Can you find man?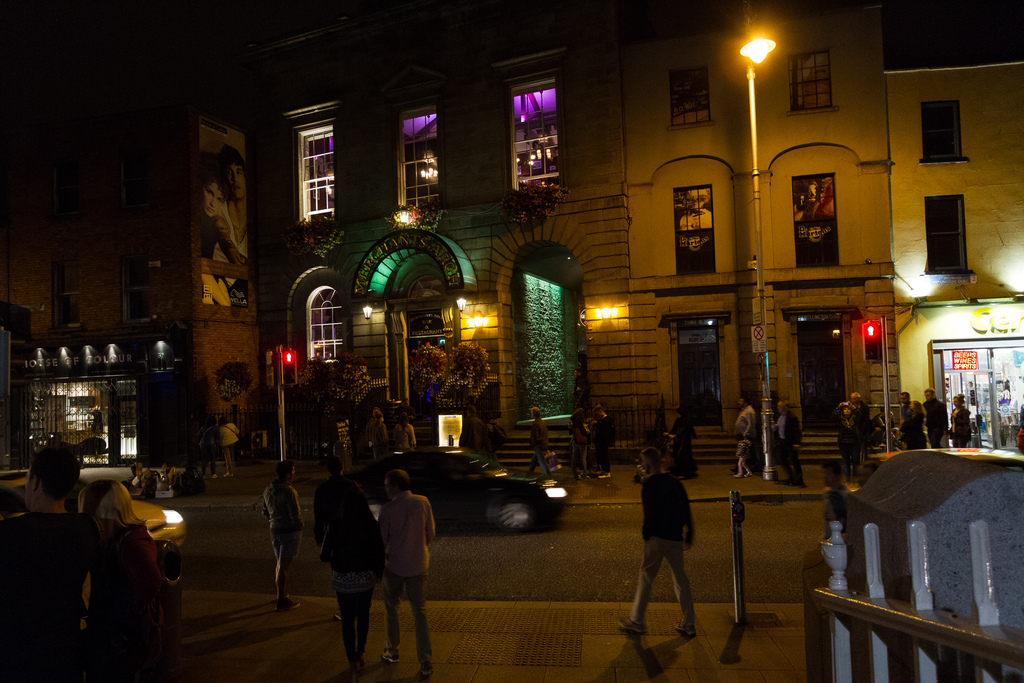
Yes, bounding box: locate(378, 469, 439, 671).
